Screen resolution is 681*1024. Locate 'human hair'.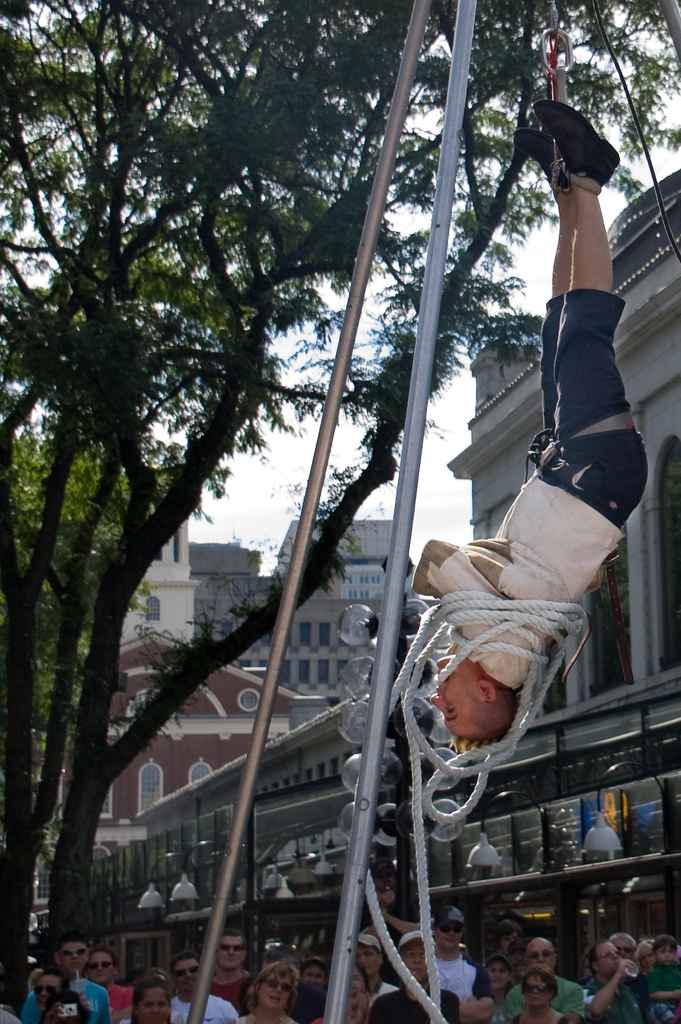
left=79, top=951, right=117, bottom=970.
